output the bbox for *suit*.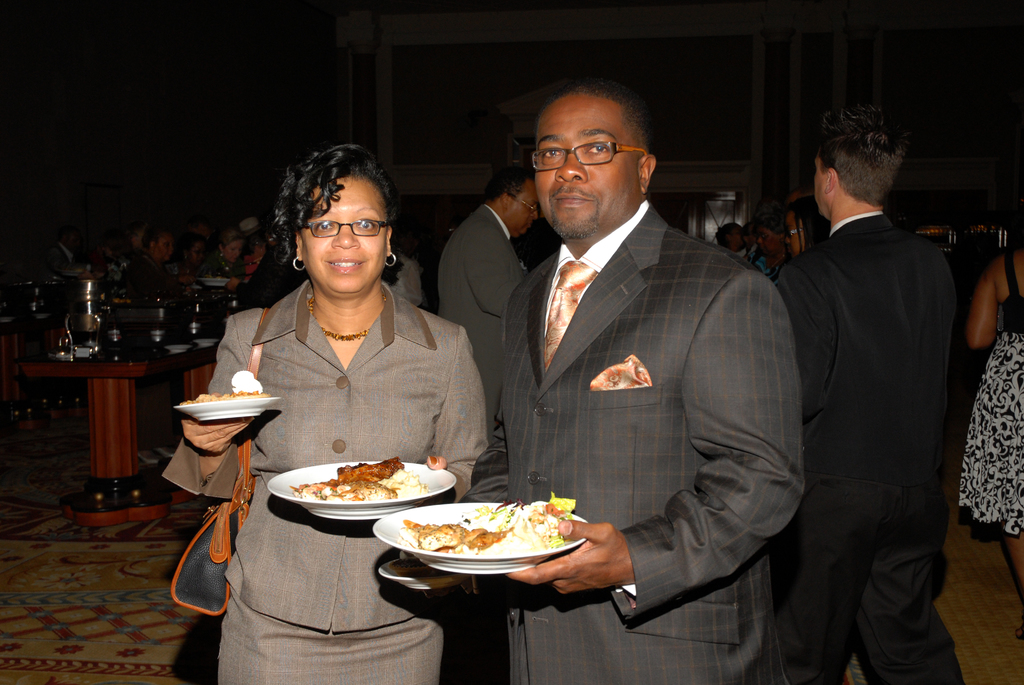
bbox(161, 283, 490, 684).
